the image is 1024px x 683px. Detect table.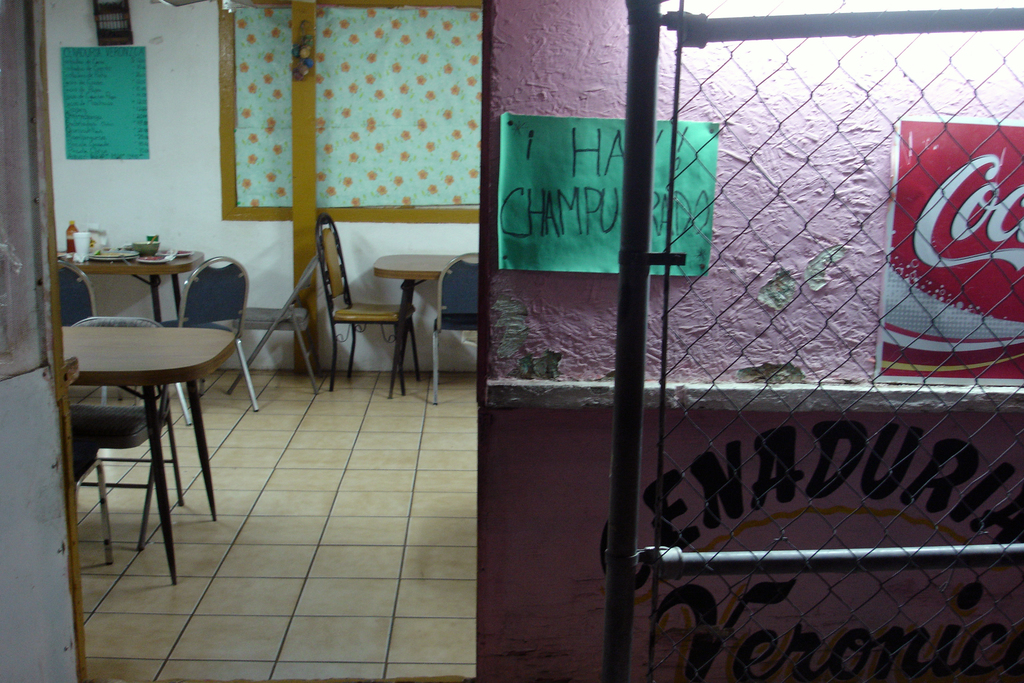
Detection: select_region(375, 252, 458, 398).
